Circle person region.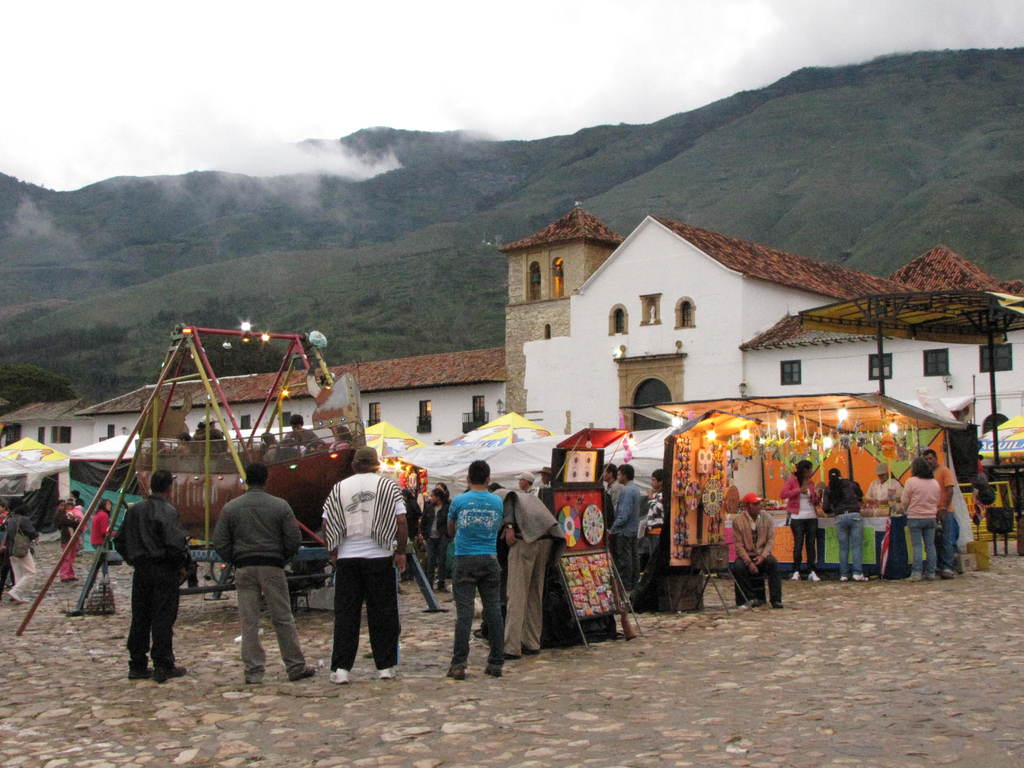
Region: (left=63, top=499, right=81, bottom=541).
